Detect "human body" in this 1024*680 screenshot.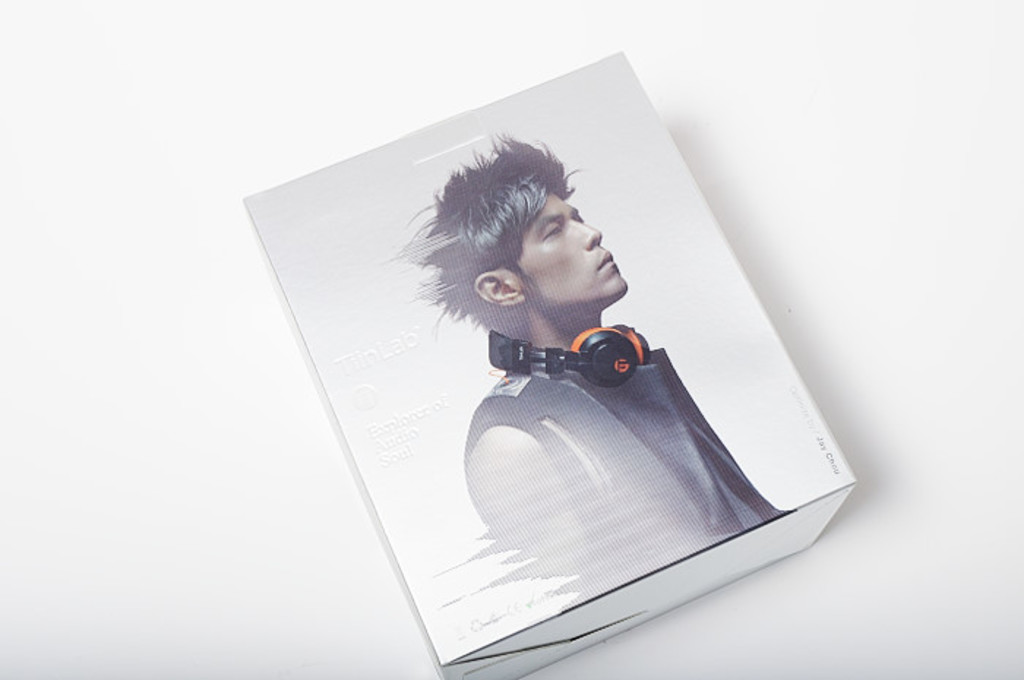
Detection: select_region(380, 114, 851, 613).
